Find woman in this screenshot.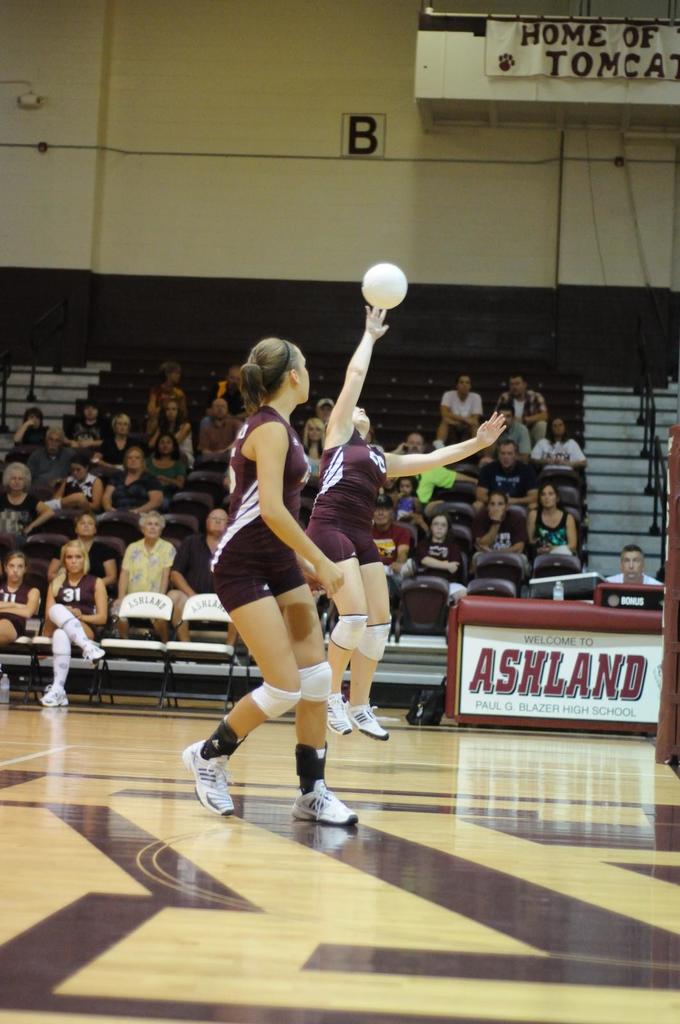
The bounding box for woman is box(303, 419, 330, 478).
